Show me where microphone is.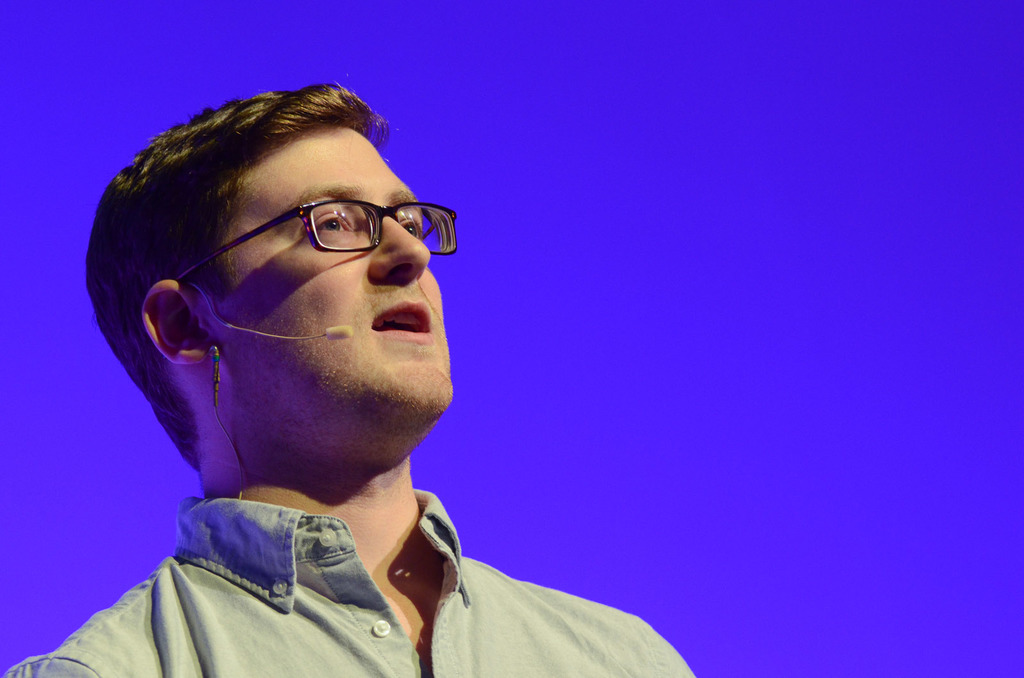
microphone is at {"left": 326, "top": 323, "right": 351, "bottom": 341}.
